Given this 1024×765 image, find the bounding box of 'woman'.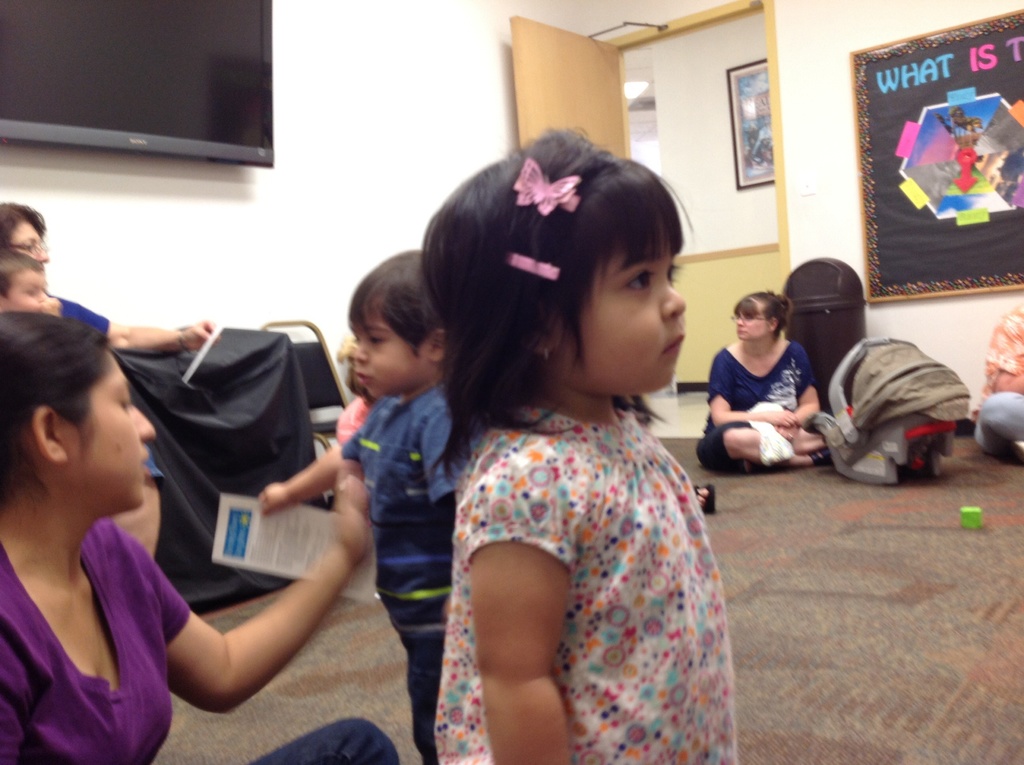
(left=0, top=307, right=399, bottom=764).
